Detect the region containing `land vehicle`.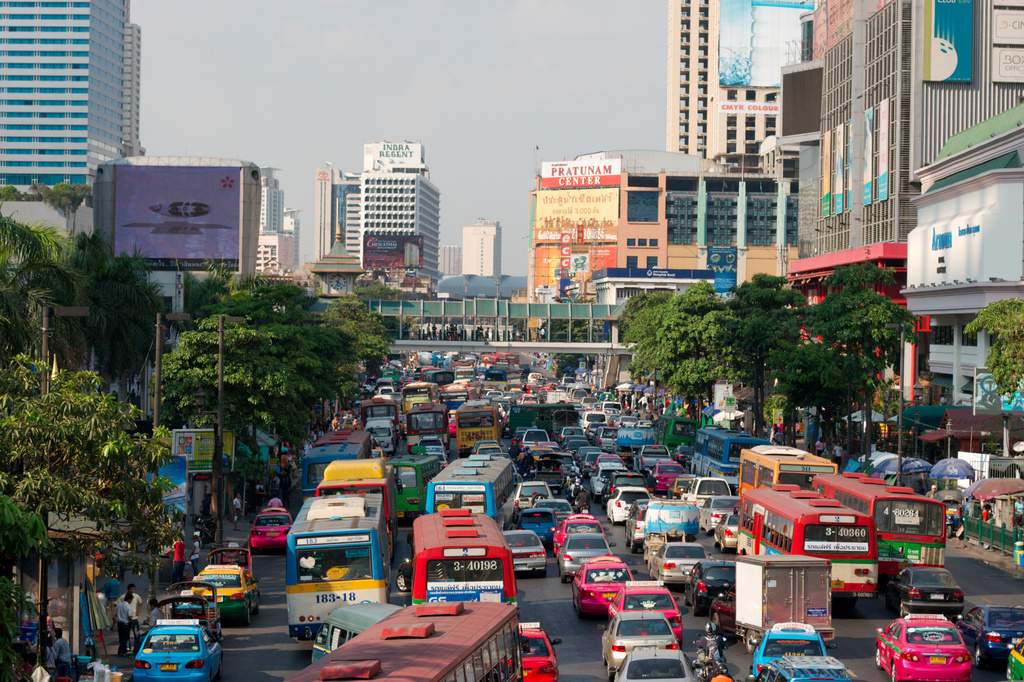
detection(571, 441, 585, 453).
